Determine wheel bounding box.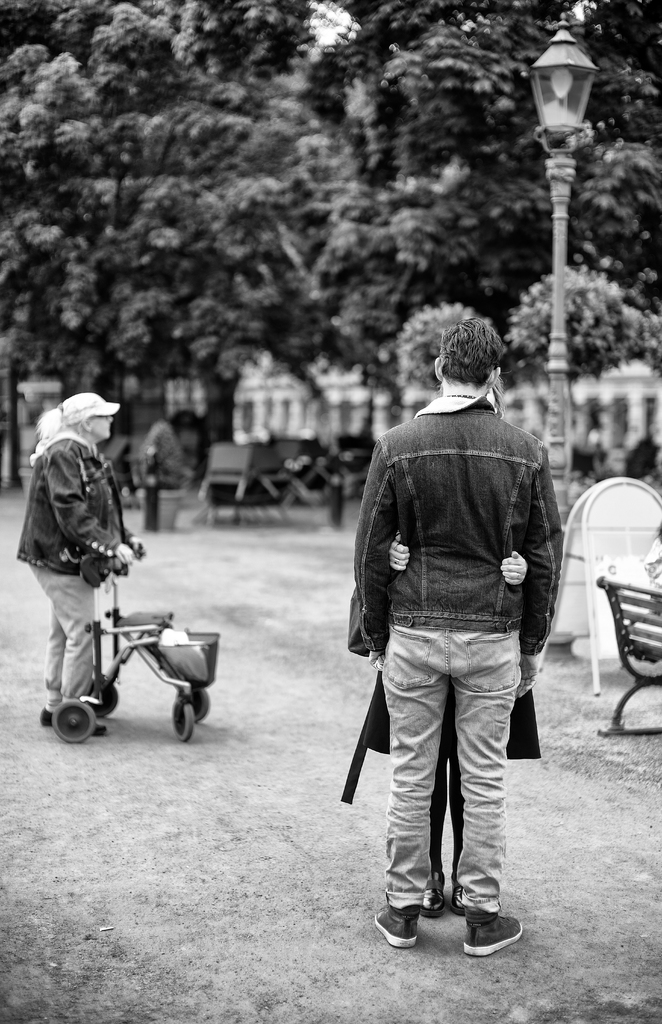
Determined: select_region(53, 690, 100, 746).
